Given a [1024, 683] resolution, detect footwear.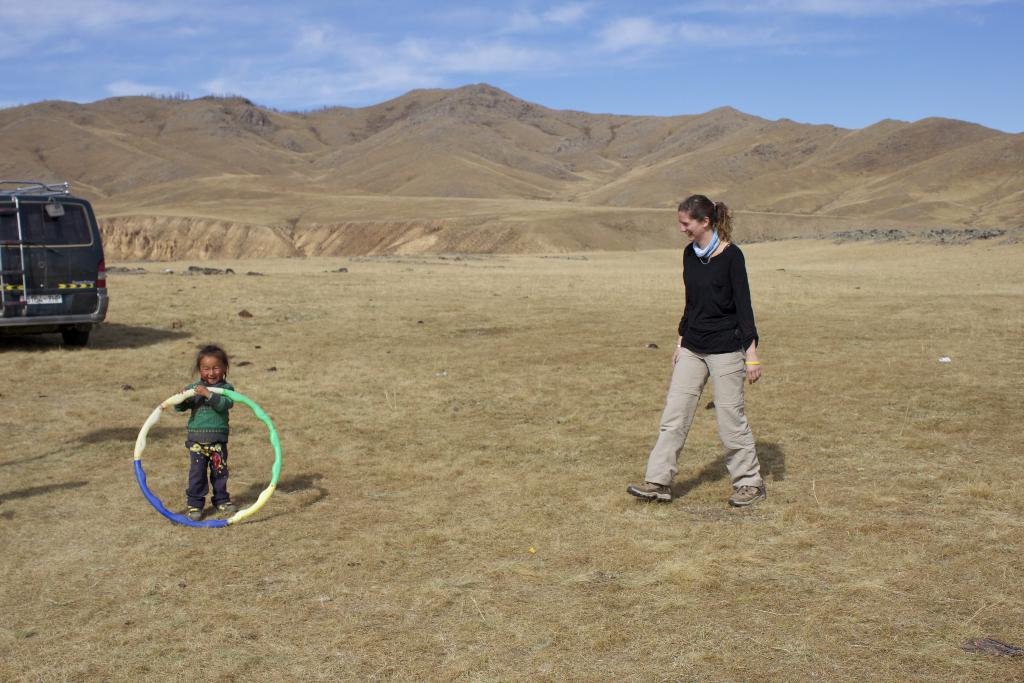
184/504/206/523.
